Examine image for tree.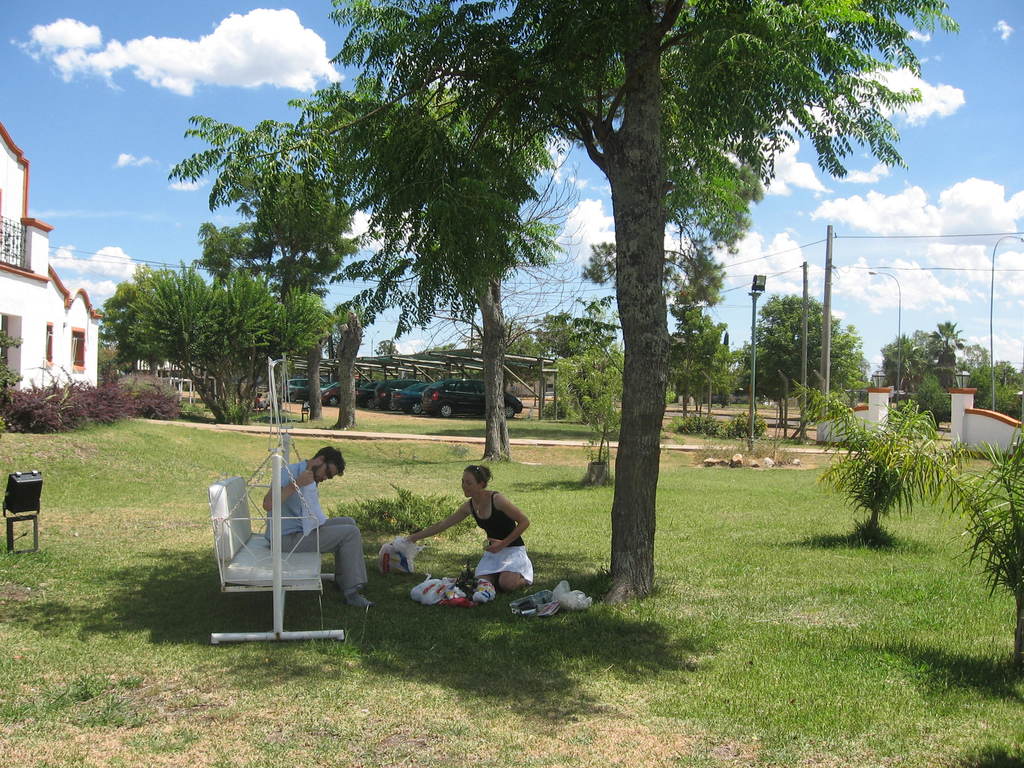
Examination result: 575,241,726,416.
